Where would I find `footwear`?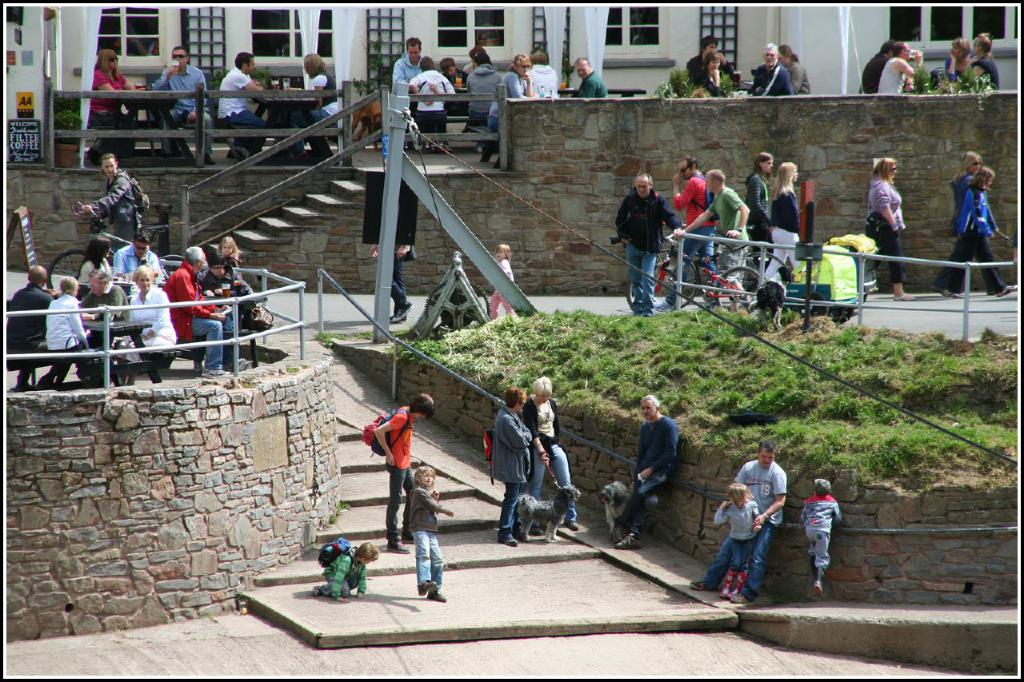
At (x1=203, y1=368, x2=226, y2=381).
